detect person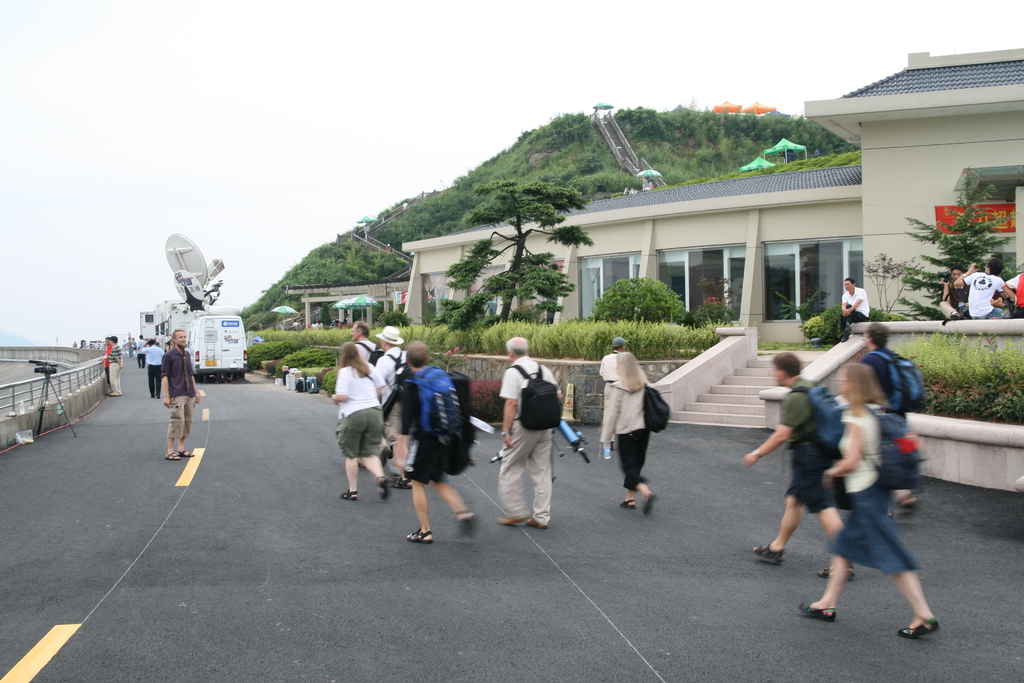
(161,335,202,454)
